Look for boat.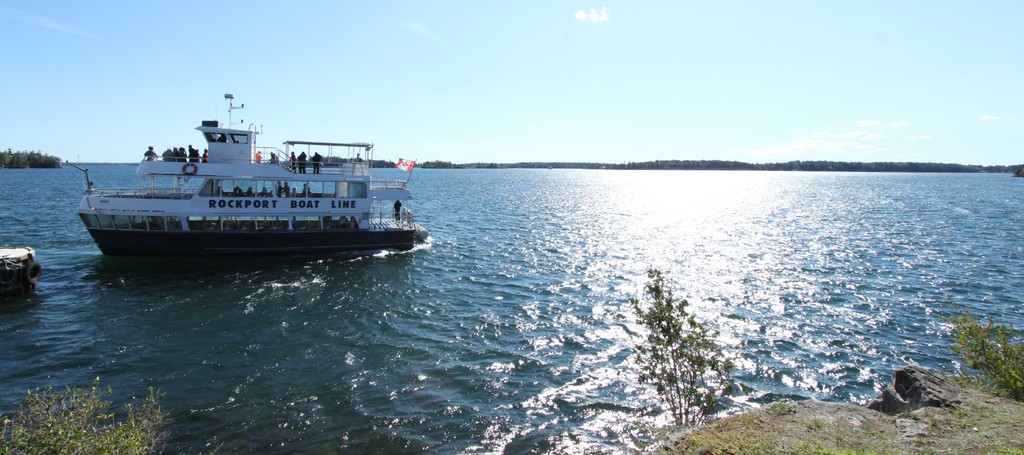
Found: (x1=84, y1=85, x2=447, y2=259).
